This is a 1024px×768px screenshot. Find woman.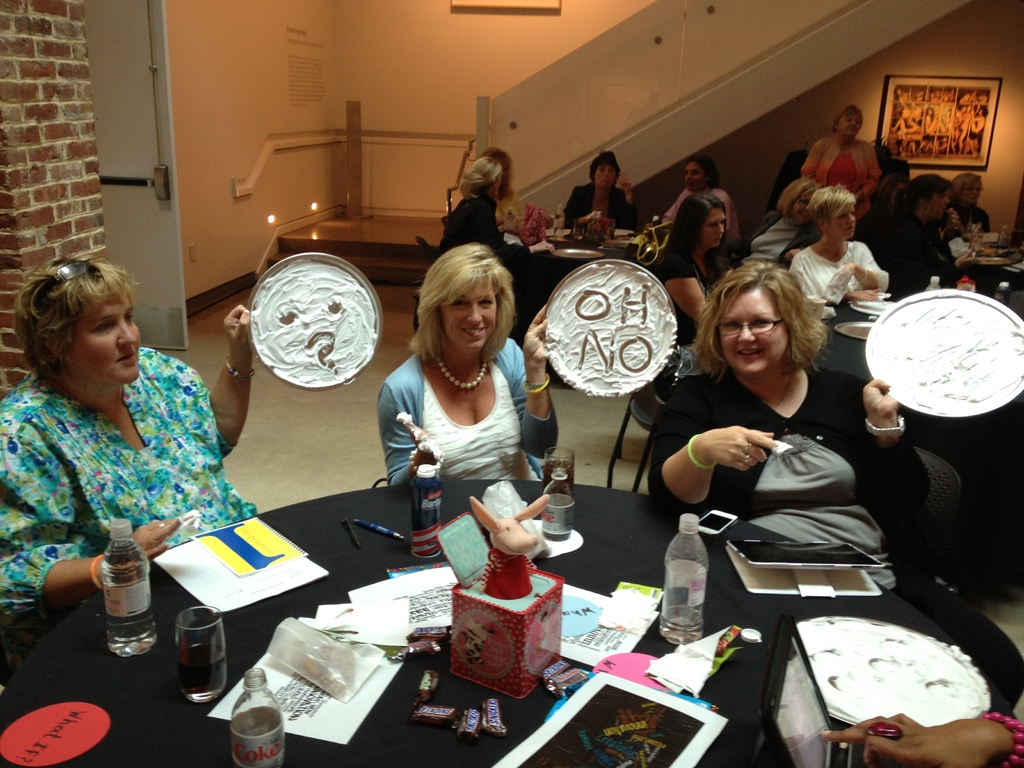
Bounding box: bbox(648, 264, 1023, 711).
